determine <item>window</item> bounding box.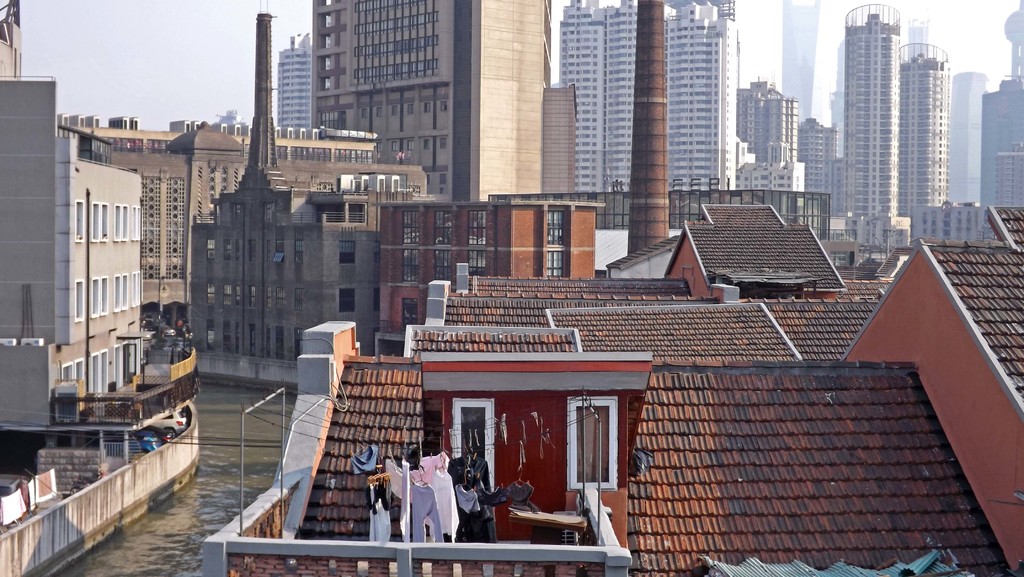
Determined: {"x1": 246, "y1": 285, "x2": 257, "y2": 309}.
